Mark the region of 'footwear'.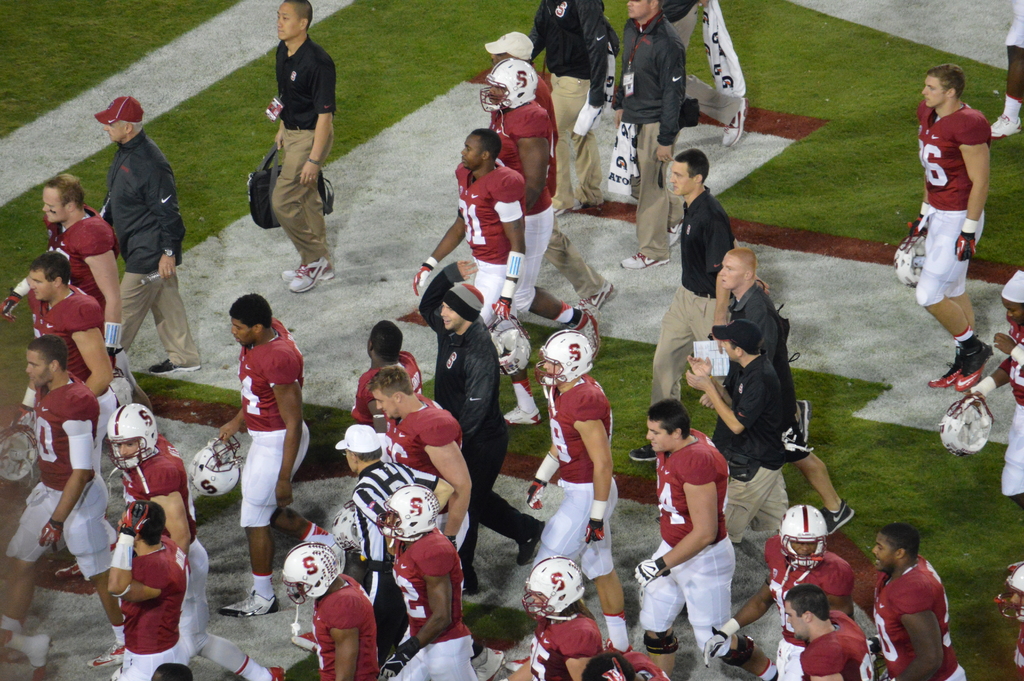
Region: [x1=723, y1=99, x2=746, y2=145].
